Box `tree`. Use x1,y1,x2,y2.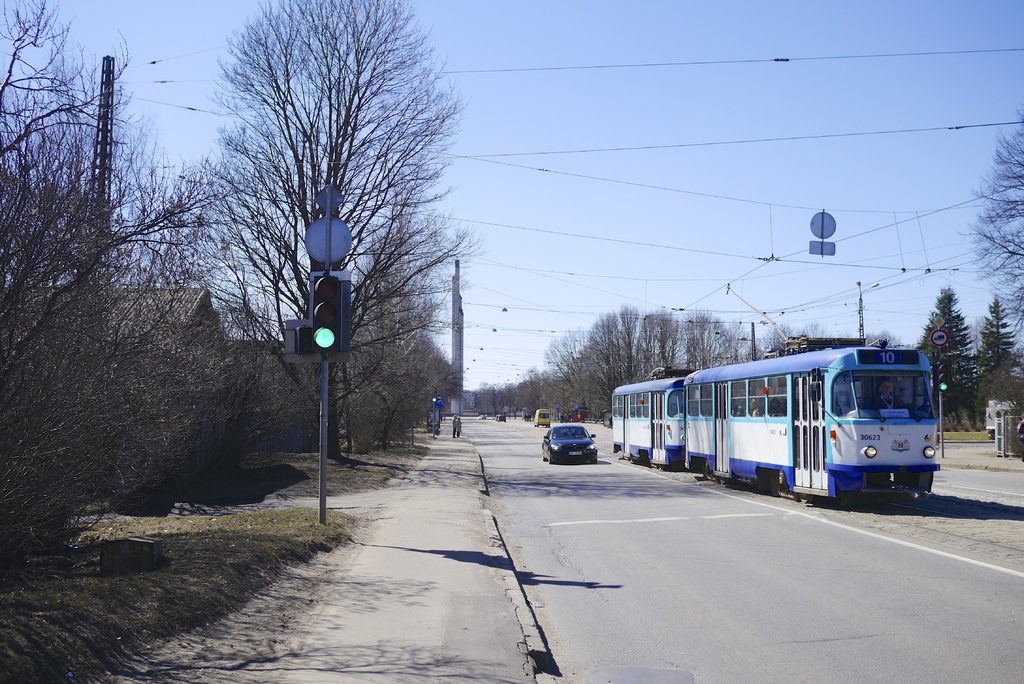
178,19,470,432.
